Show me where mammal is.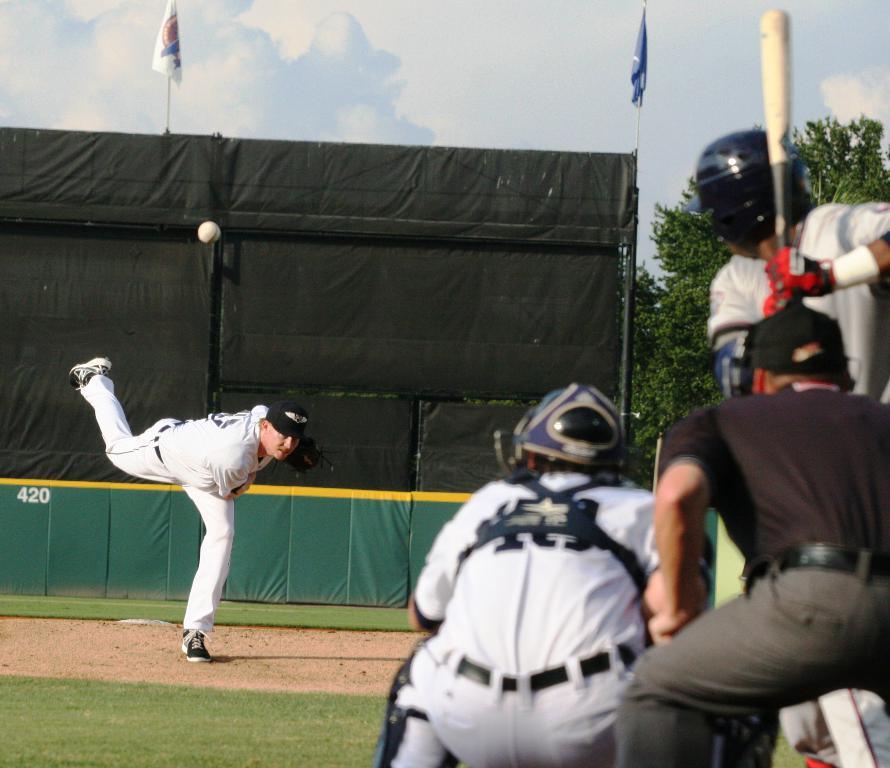
mammal is at x1=615, y1=297, x2=889, y2=767.
